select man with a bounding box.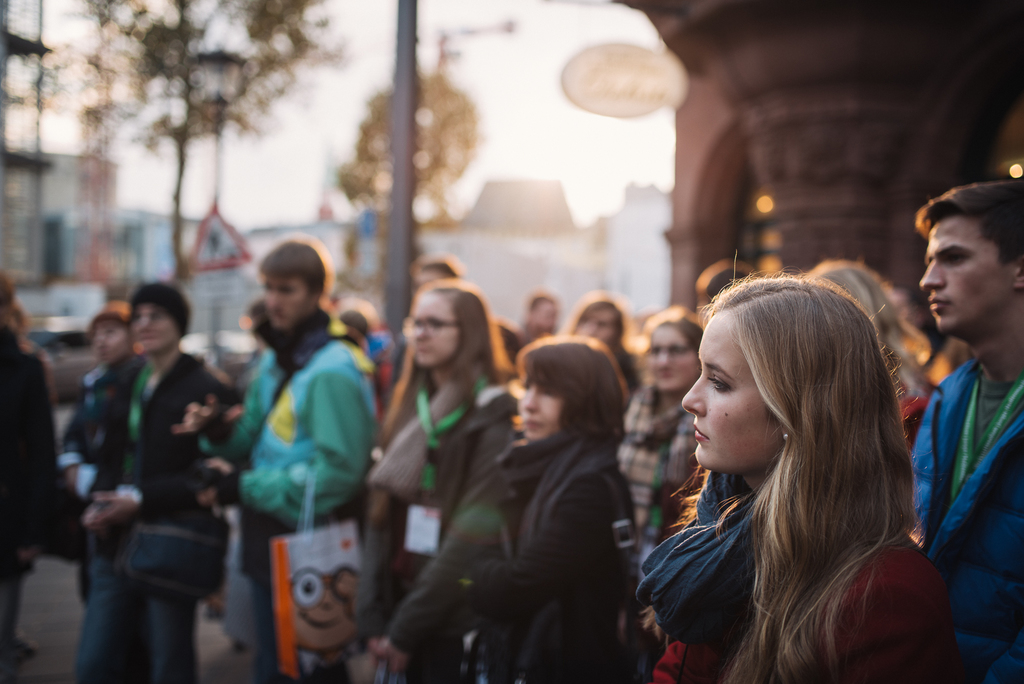
{"left": 886, "top": 179, "right": 1020, "bottom": 655}.
